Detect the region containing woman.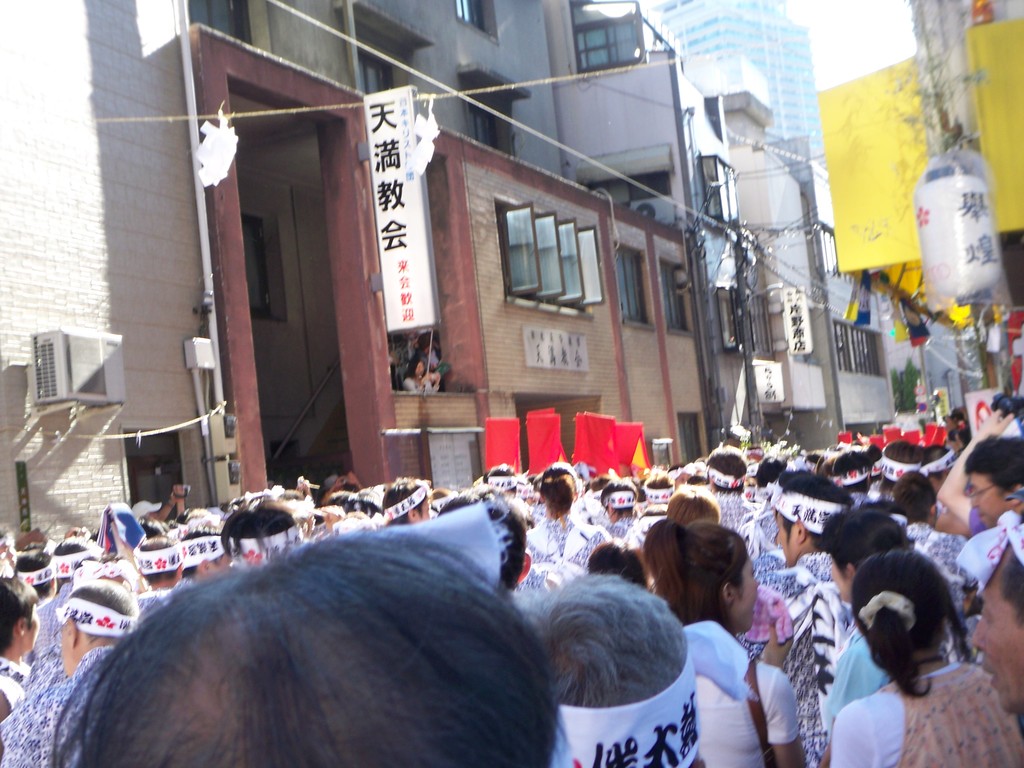
(x1=196, y1=504, x2=225, y2=532).
